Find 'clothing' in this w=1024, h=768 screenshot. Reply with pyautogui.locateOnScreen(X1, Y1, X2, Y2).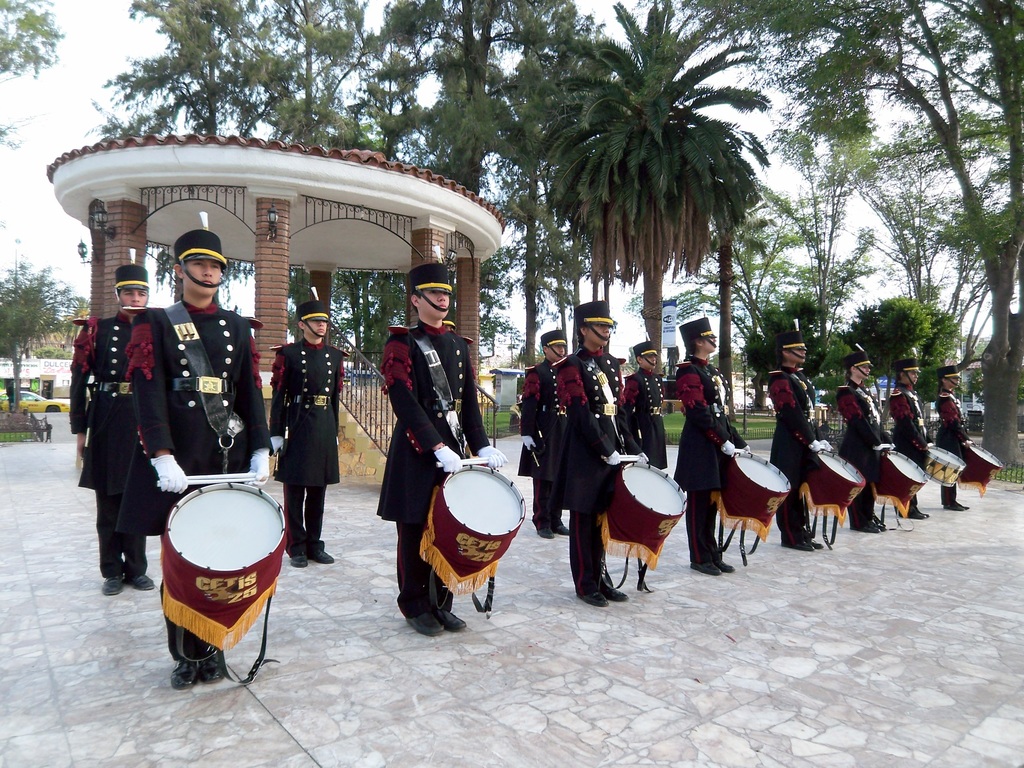
pyautogui.locateOnScreen(884, 392, 934, 508).
